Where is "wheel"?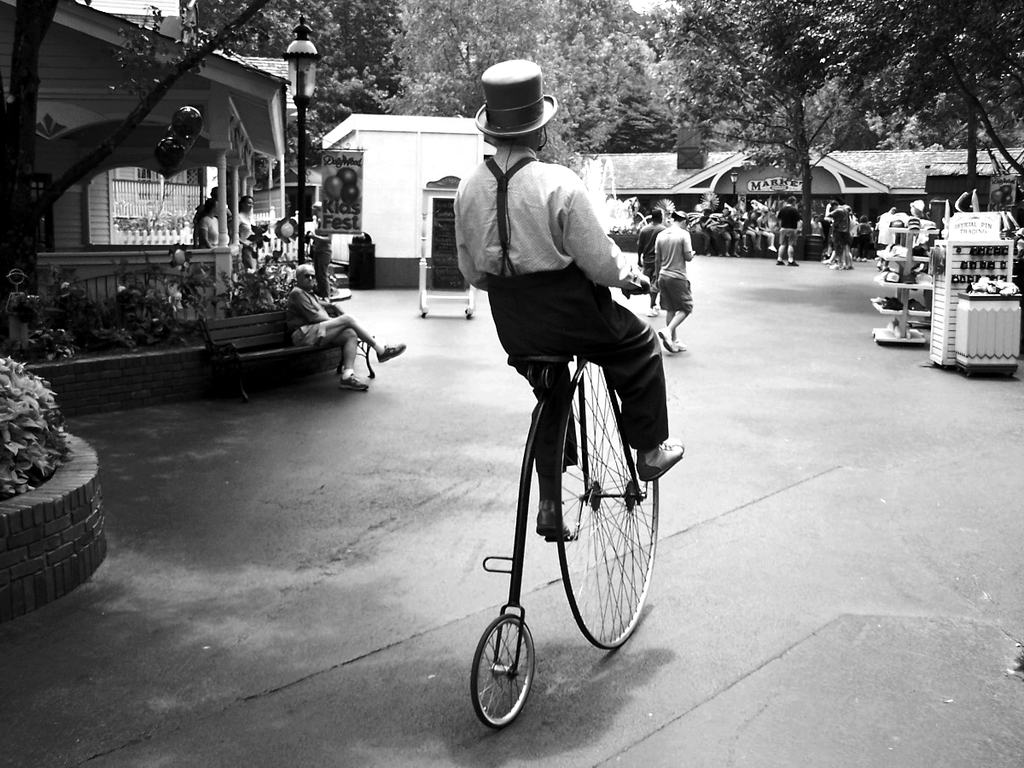
<region>476, 618, 539, 743</region>.
